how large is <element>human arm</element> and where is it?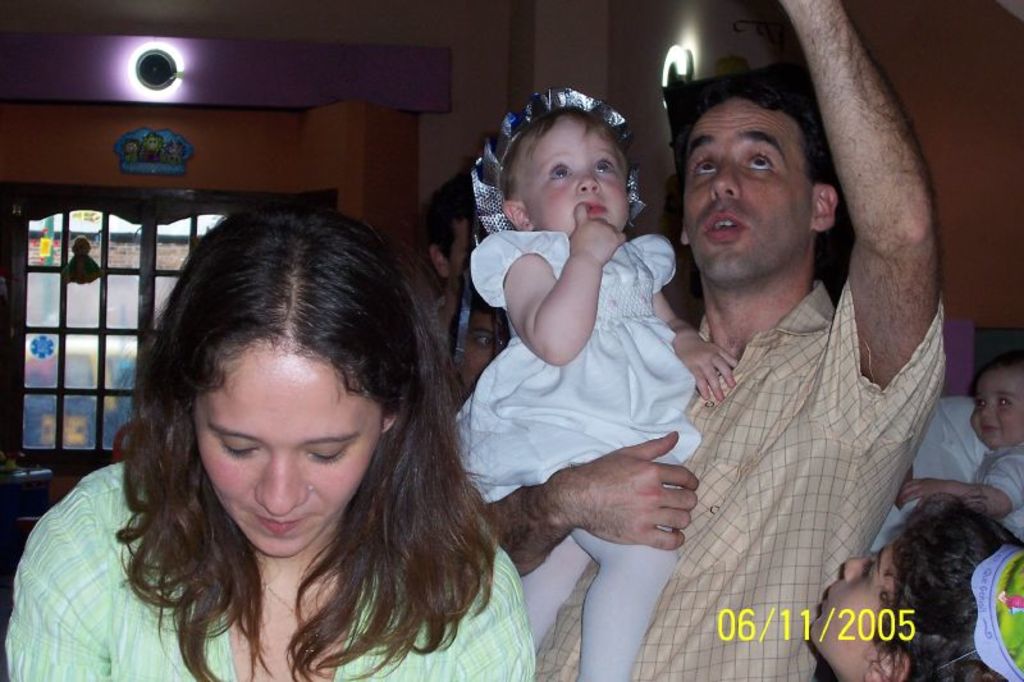
Bounding box: <bbox>791, 6, 956, 475</bbox>.
